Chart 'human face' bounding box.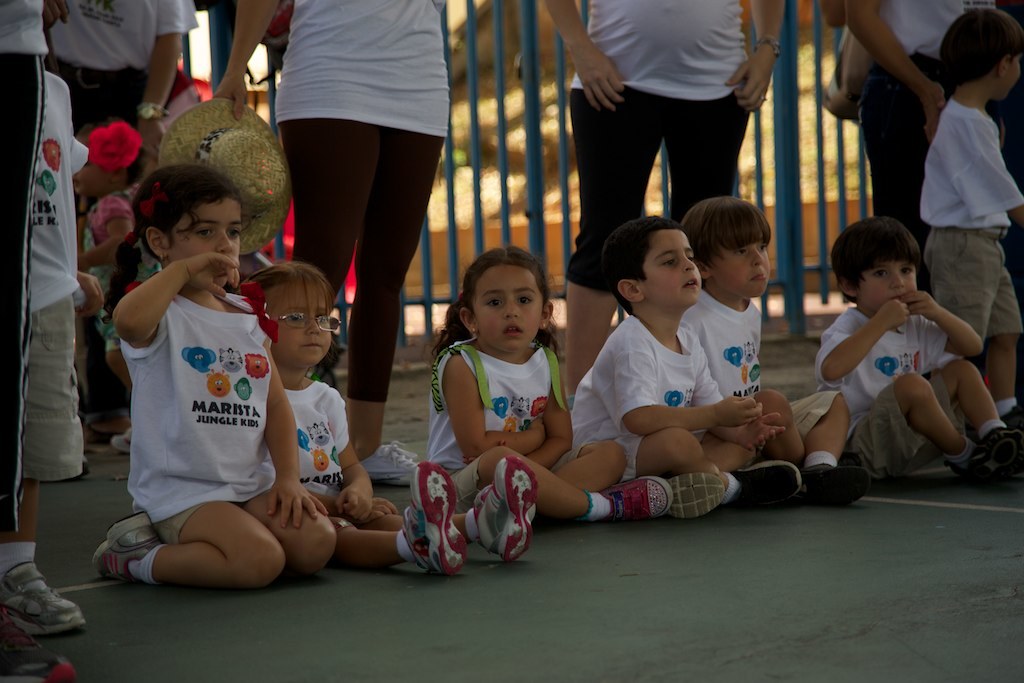
Charted: [left=714, top=244, right=770, bottom=295].
